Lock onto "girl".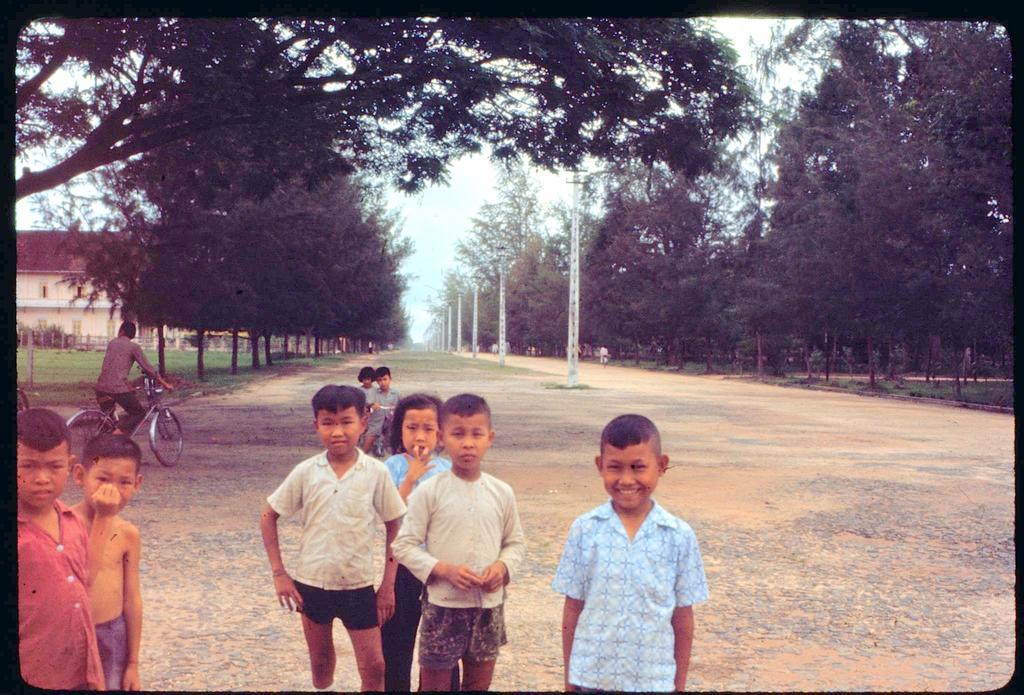
Locked: pyautogui.locateOnScreen(355, 364, 383, 425).
